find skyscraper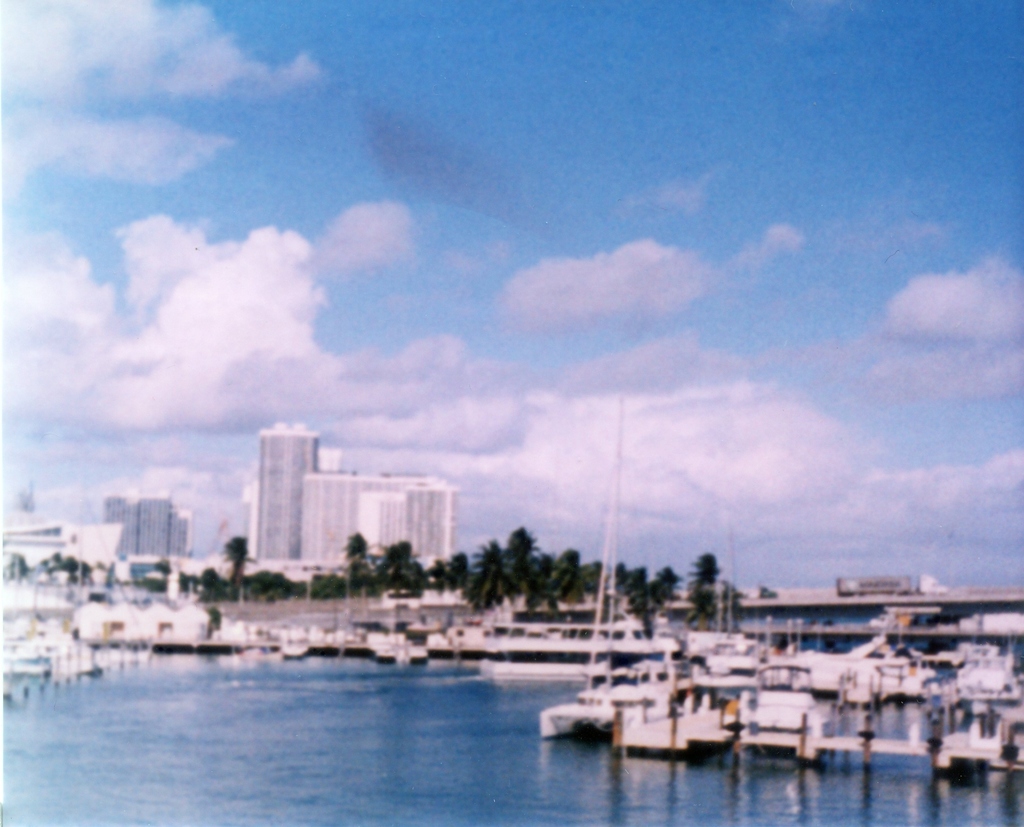
{"left": 82, "top": 491, "right": 189, "bottom": 576}
